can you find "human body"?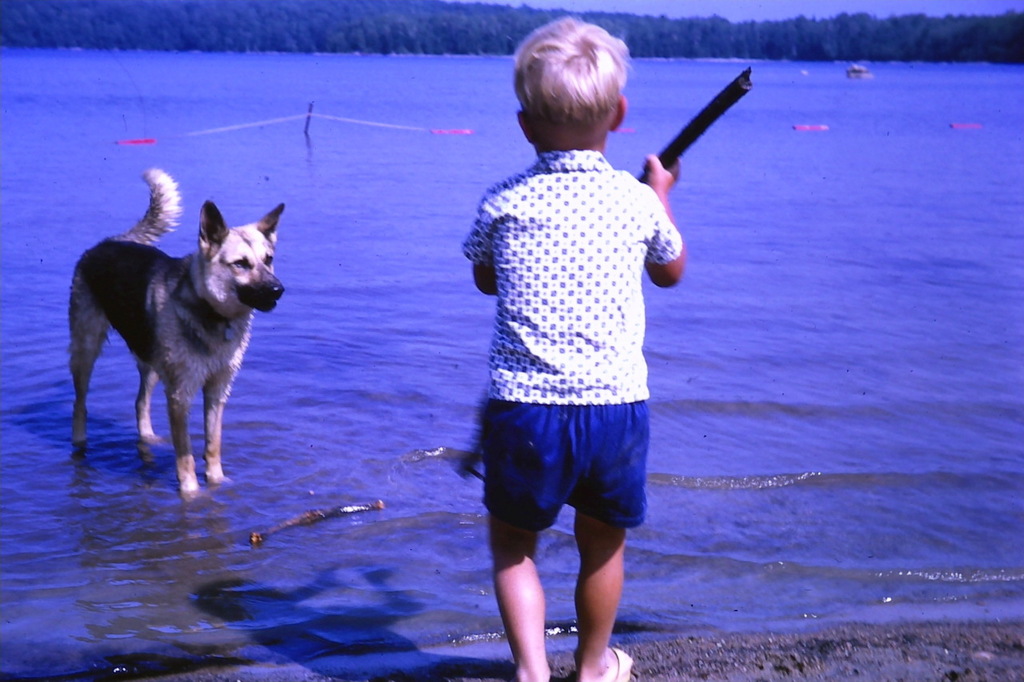
Yes, bounding box: box(462, 14, 676, 681).
